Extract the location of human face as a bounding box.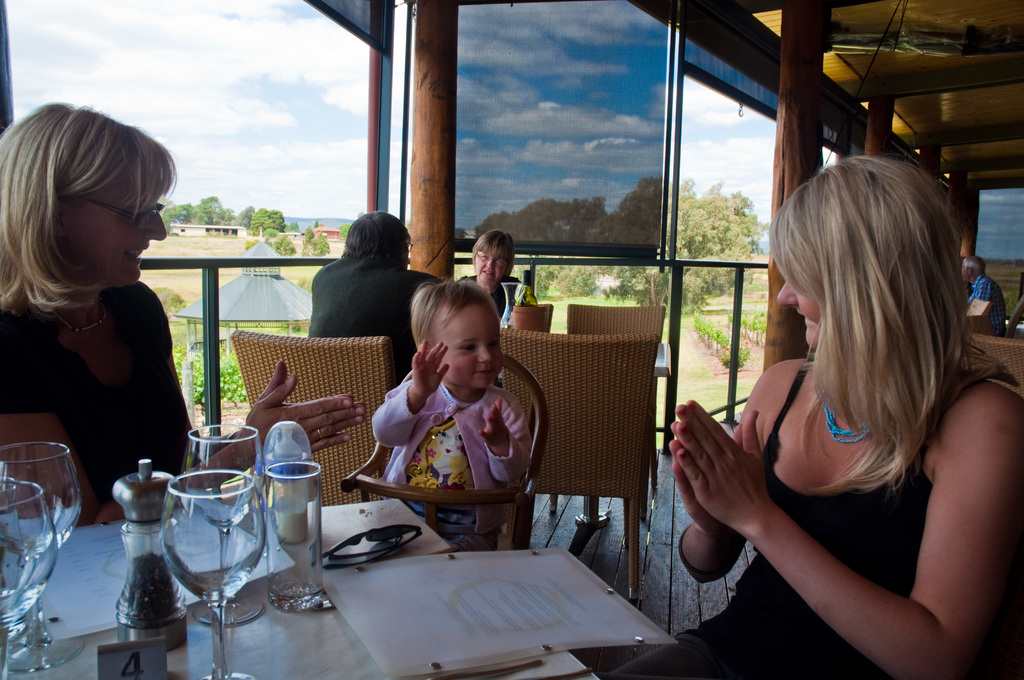
[431,302,502,390].
